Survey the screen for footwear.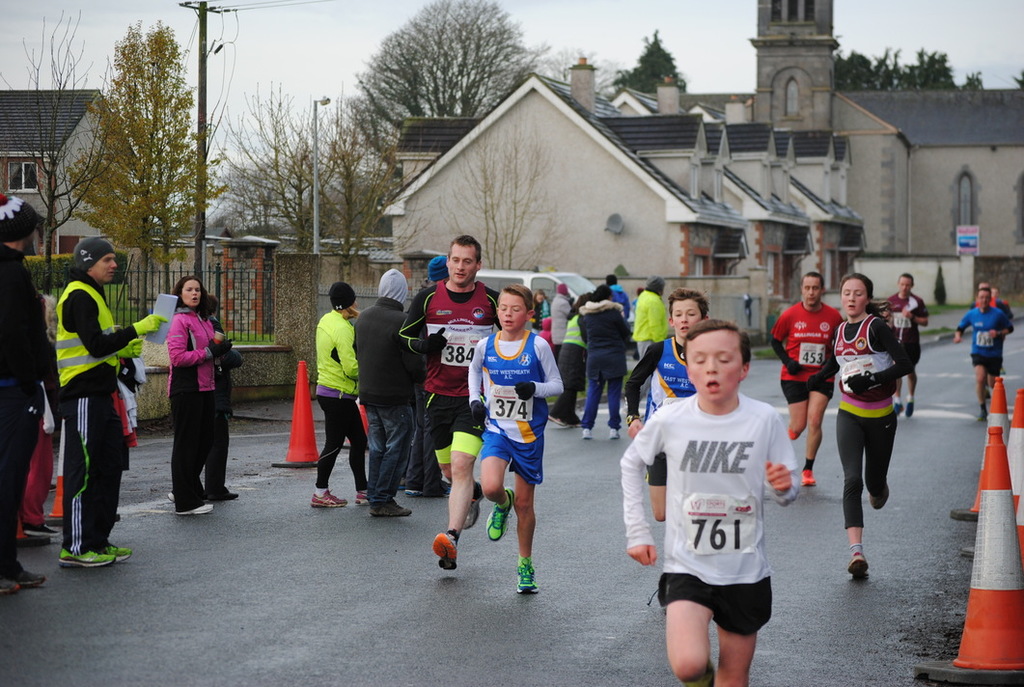
Survey found: l=367, t=504, r=412, b=521.
